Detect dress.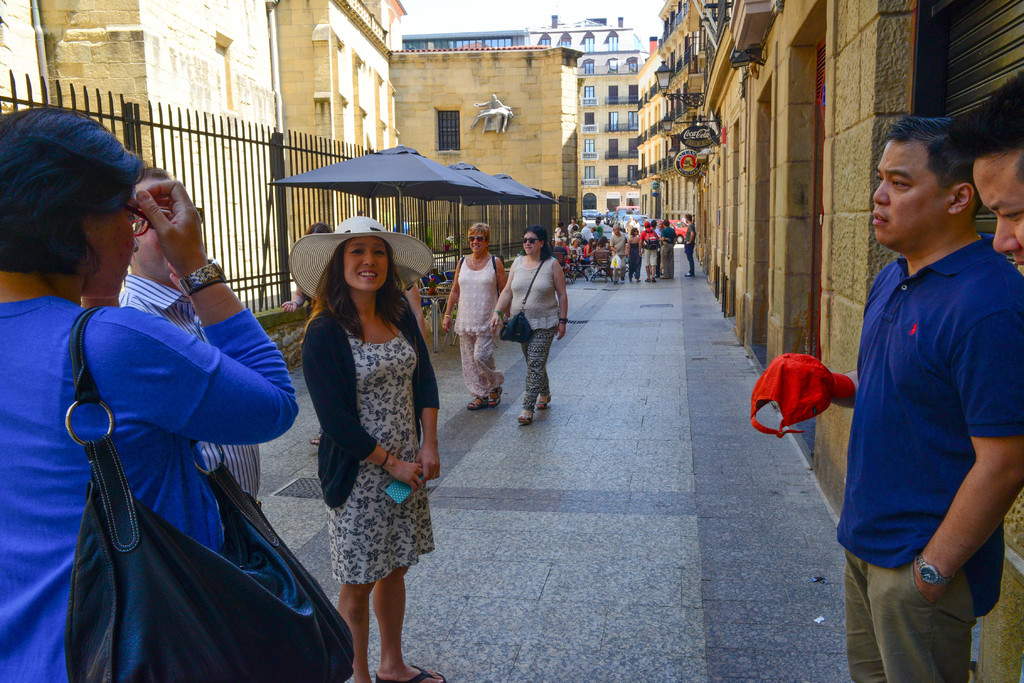
Detected at (291, 299, 444, 576).
